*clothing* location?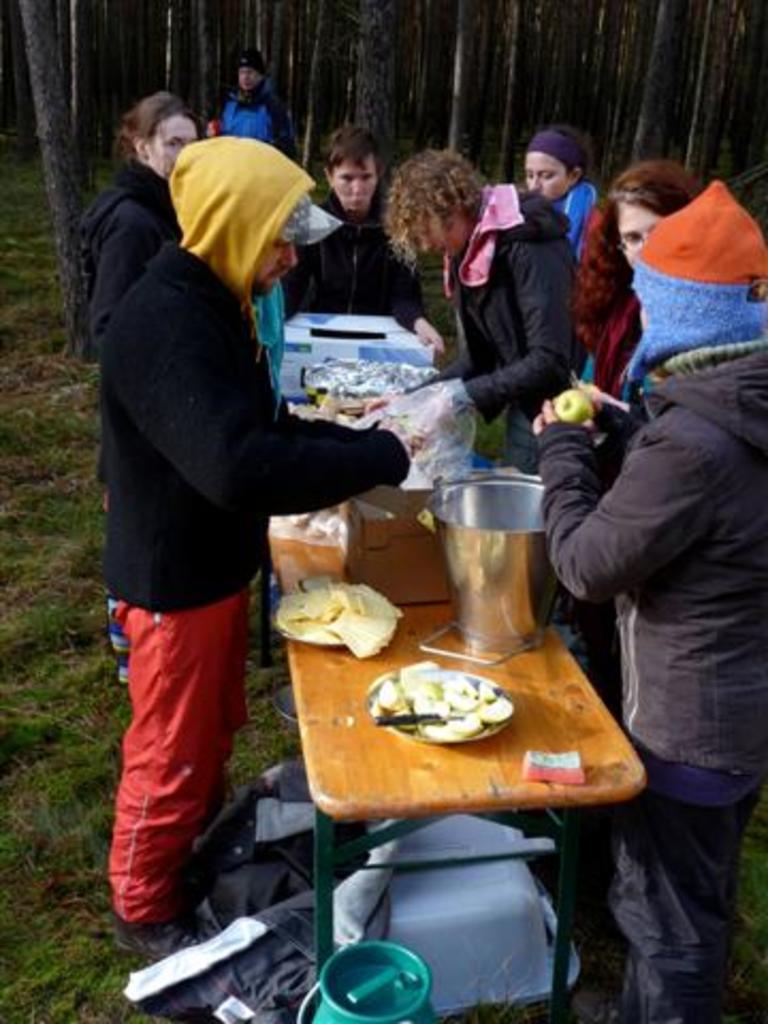
locate(117, 235, 384, 909)
